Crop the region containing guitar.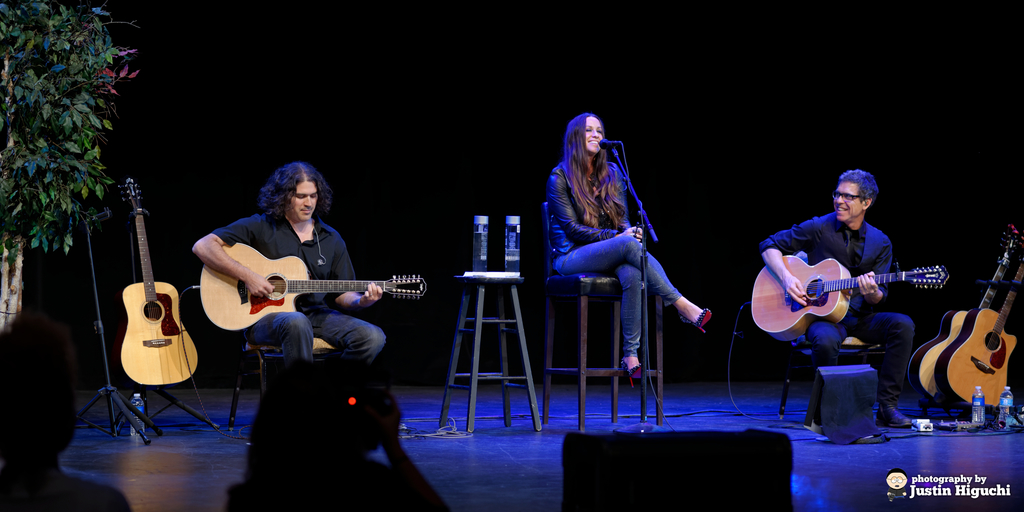
Crop region: <box>111,176,205,387</box>.
